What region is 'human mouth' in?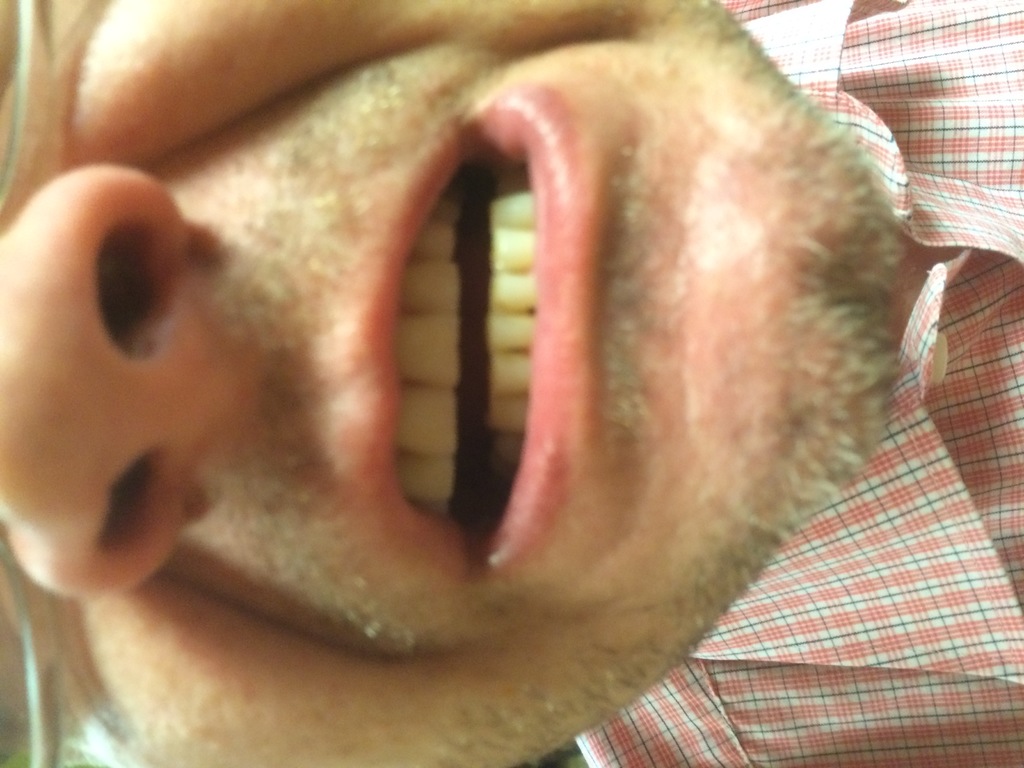
(x1=358, y1=81, x2=590, y2=573).
